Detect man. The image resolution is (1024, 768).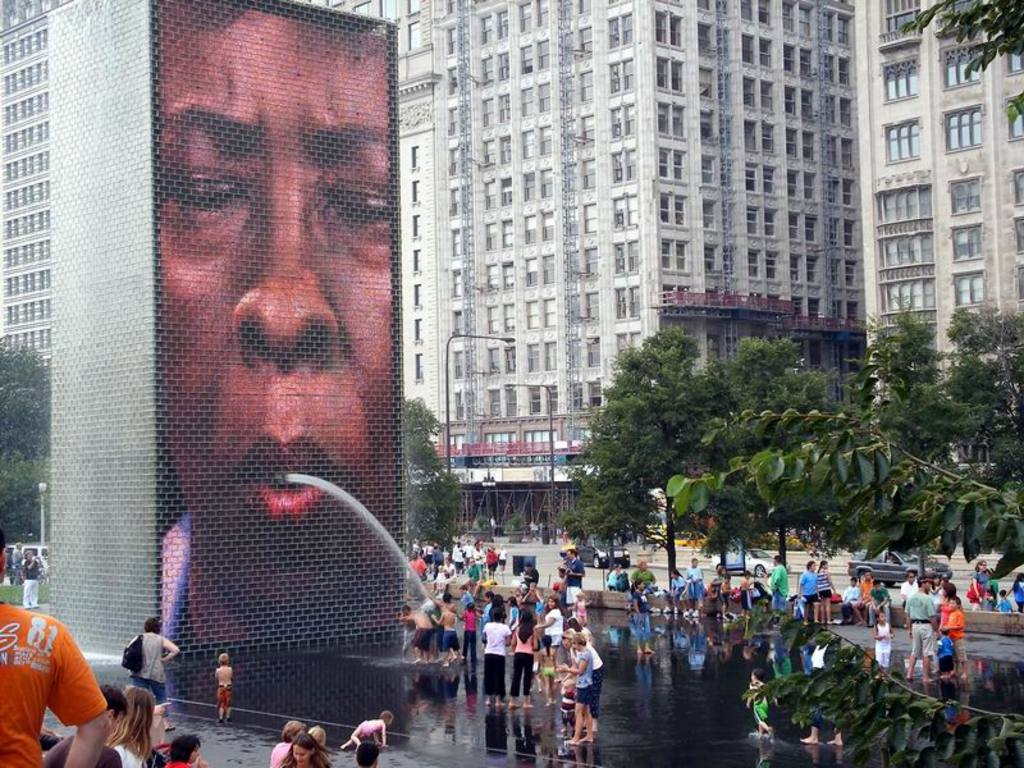
select_region(0, 530, 113, 767).
